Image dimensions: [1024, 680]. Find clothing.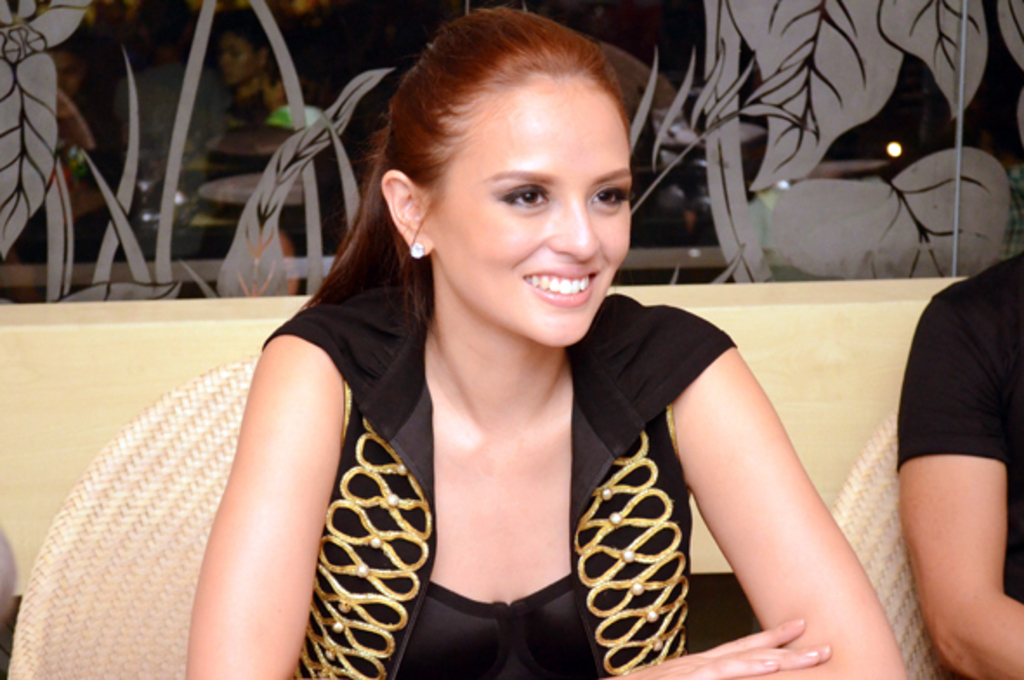
rect(238, 276, 793, 678).
